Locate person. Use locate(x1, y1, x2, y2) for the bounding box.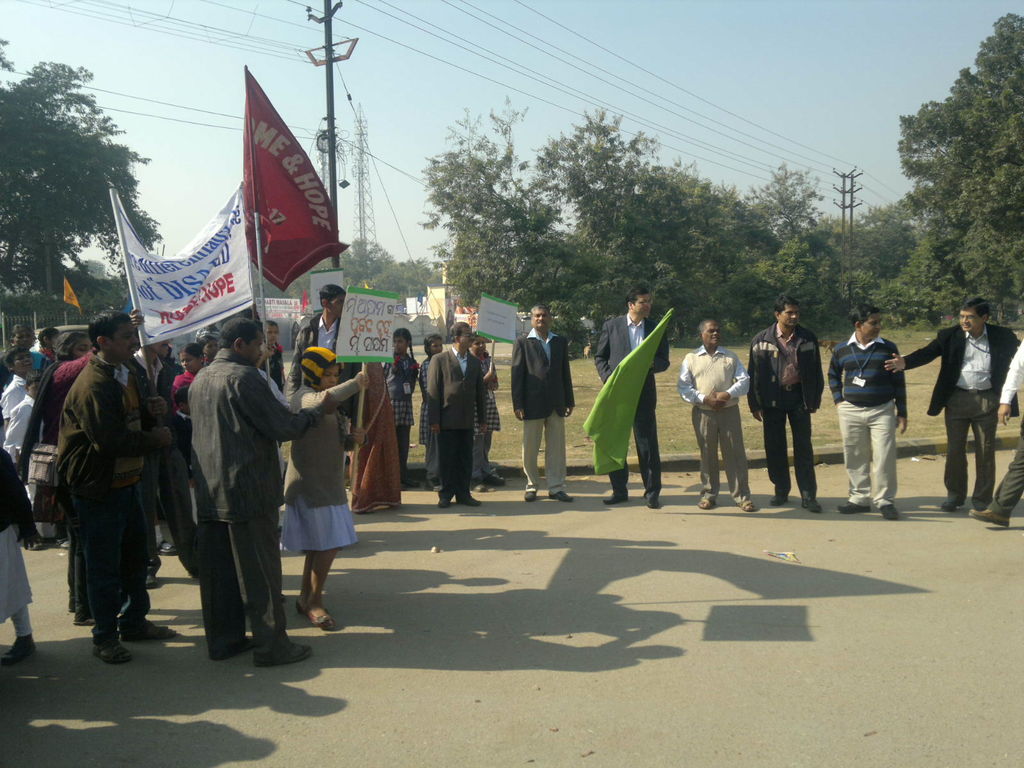
locate(884, 297, 1021, 513).
